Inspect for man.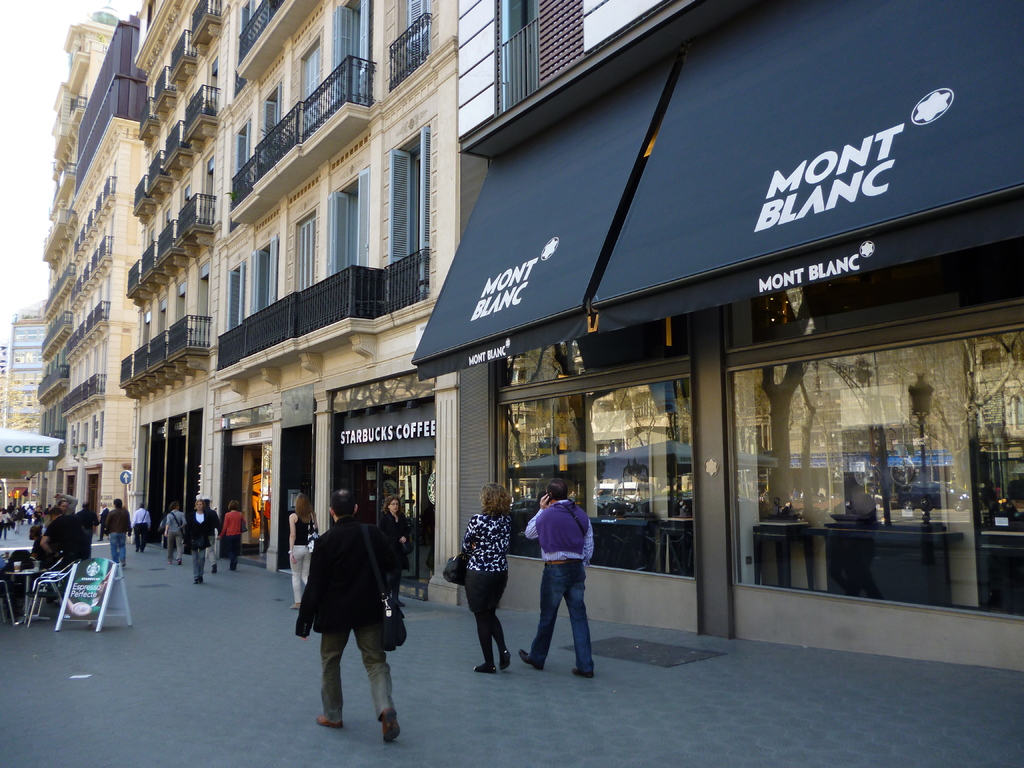
Inspection: box=[132, 506, 153, 552].
